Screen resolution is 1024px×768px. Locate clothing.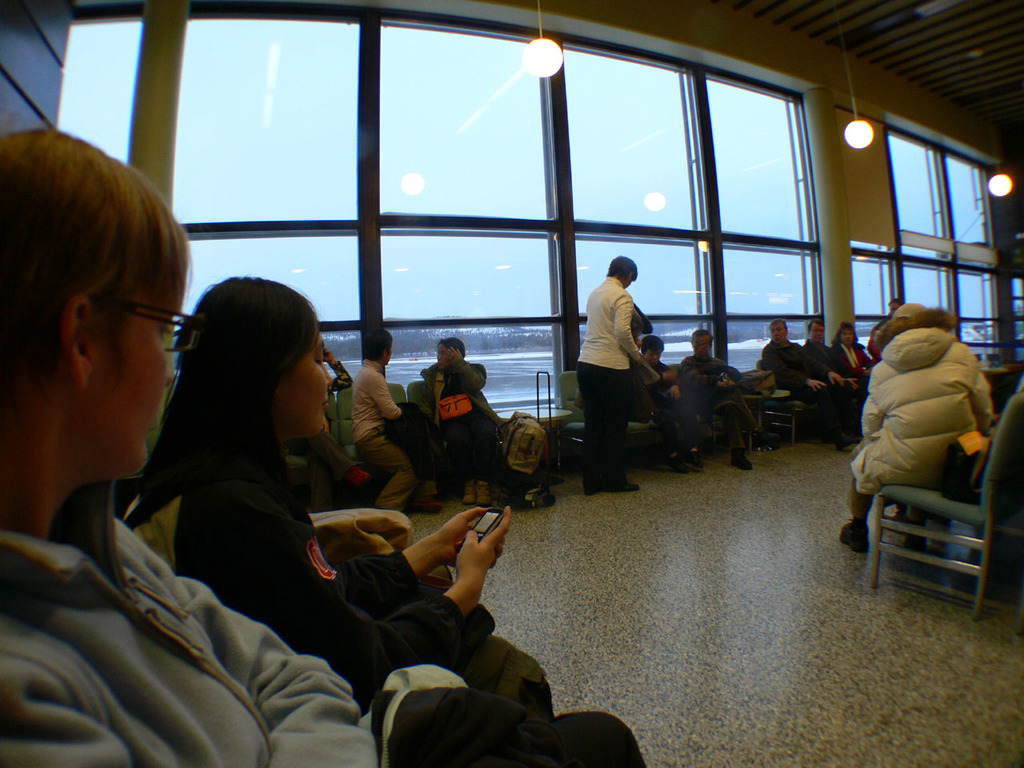
BBox(326, 358, 352, 398).
